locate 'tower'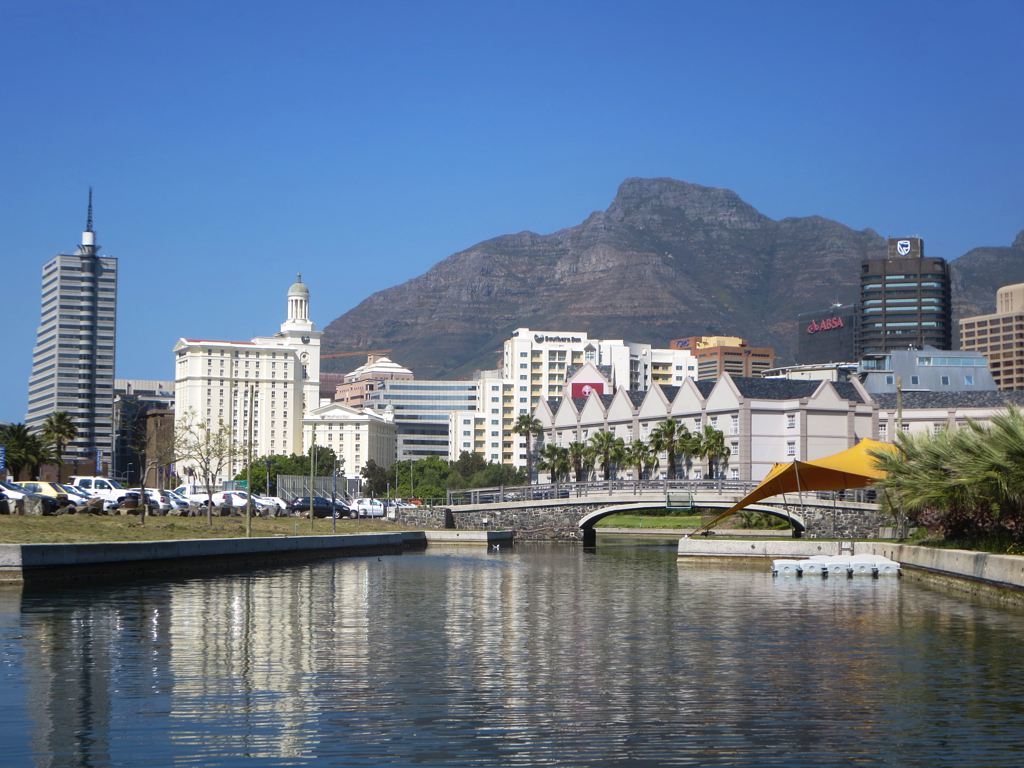
bbox=[20, 188, 118, 474]
